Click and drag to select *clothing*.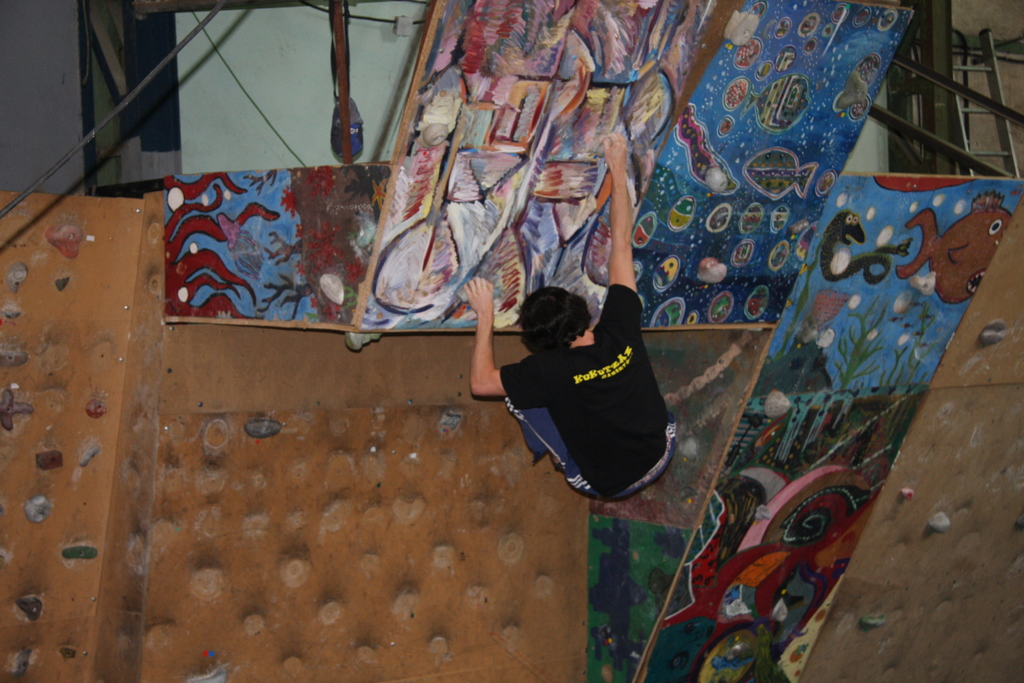
Selection: region(500, 294, 694, 506).
